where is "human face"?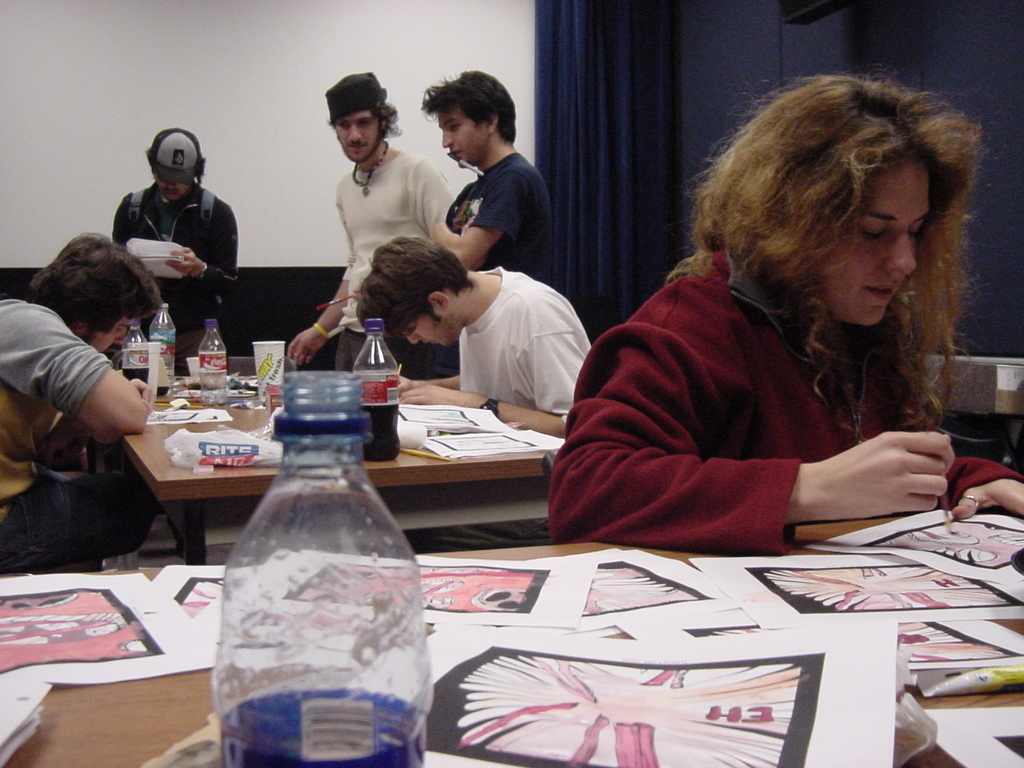
Rect(154, 177, 194, 195).
